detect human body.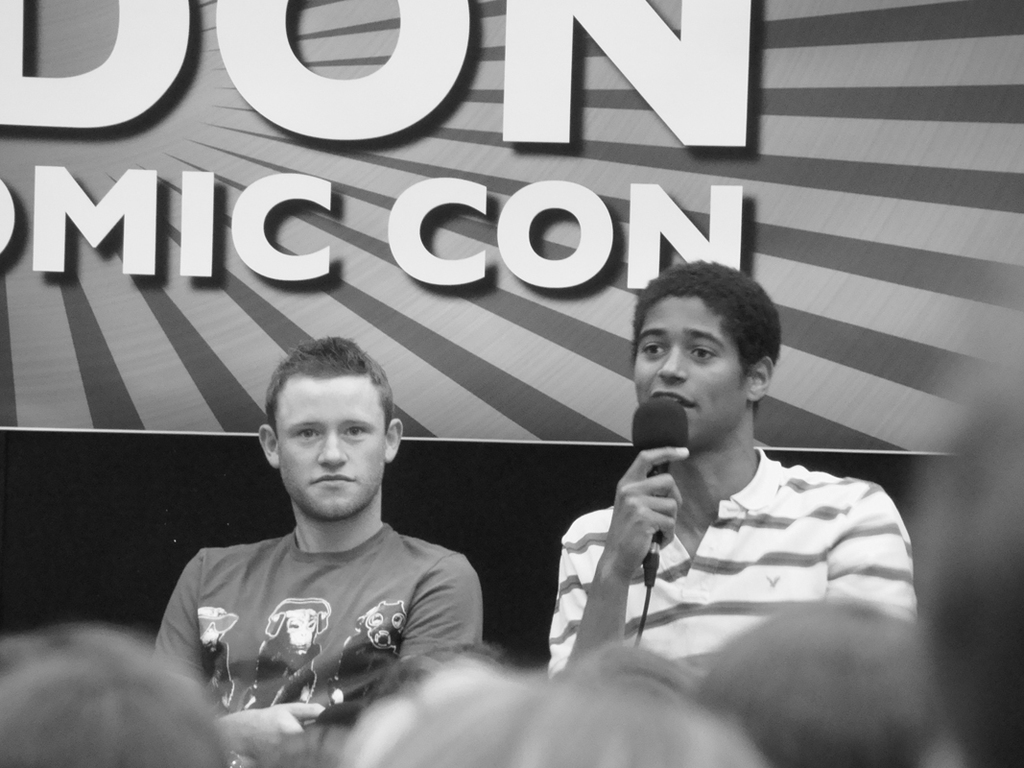
Detected at bbox=(154, 389, 474, 767).
